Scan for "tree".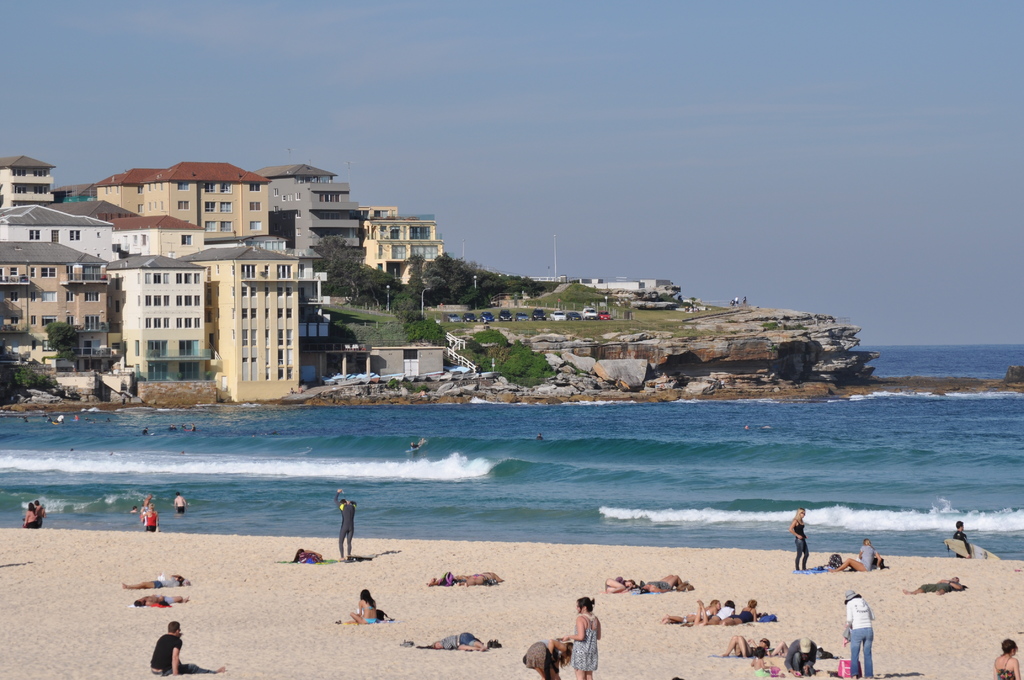
Scan result: (319,234,403,308).
